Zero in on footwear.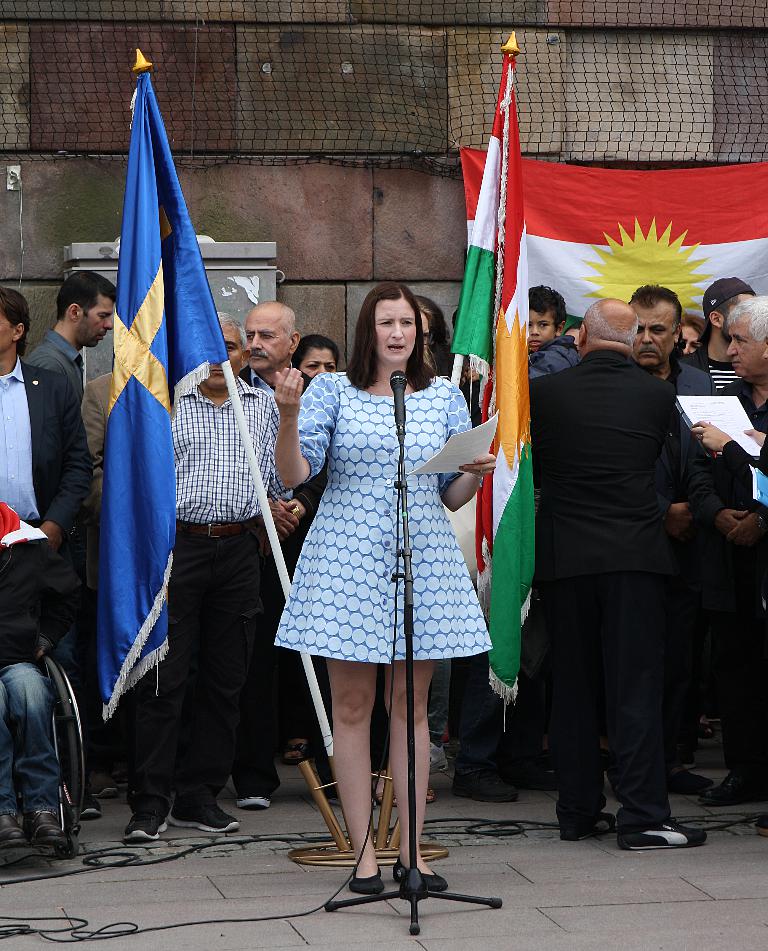
Zeroed in: locate(391, 844, 451, 890).
